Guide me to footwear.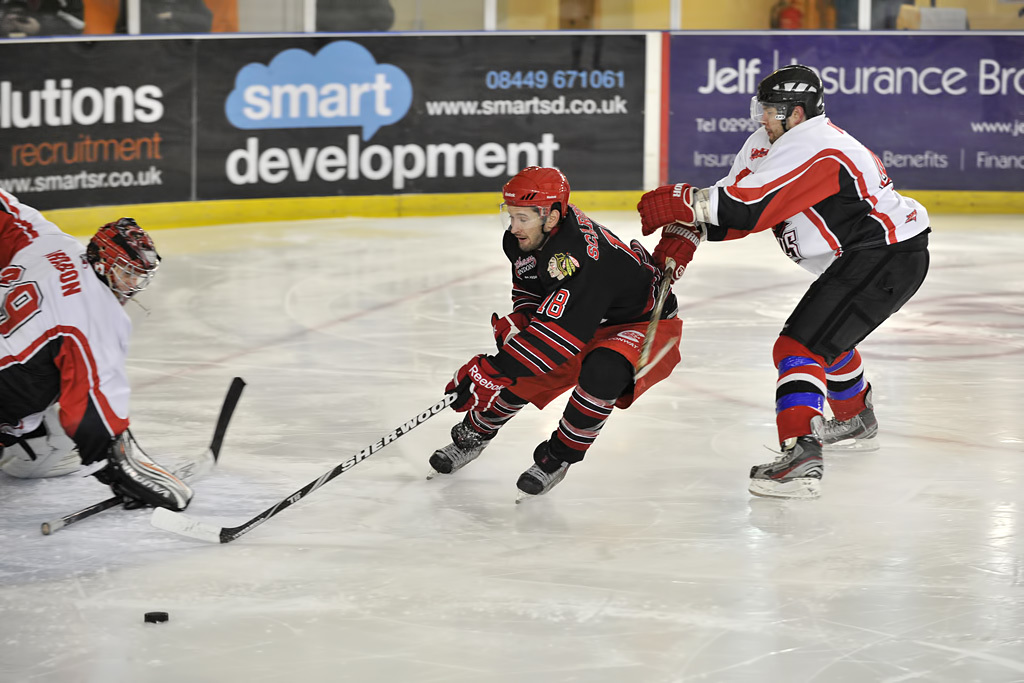
Guidance: detection(744, 431, 829, 497).
